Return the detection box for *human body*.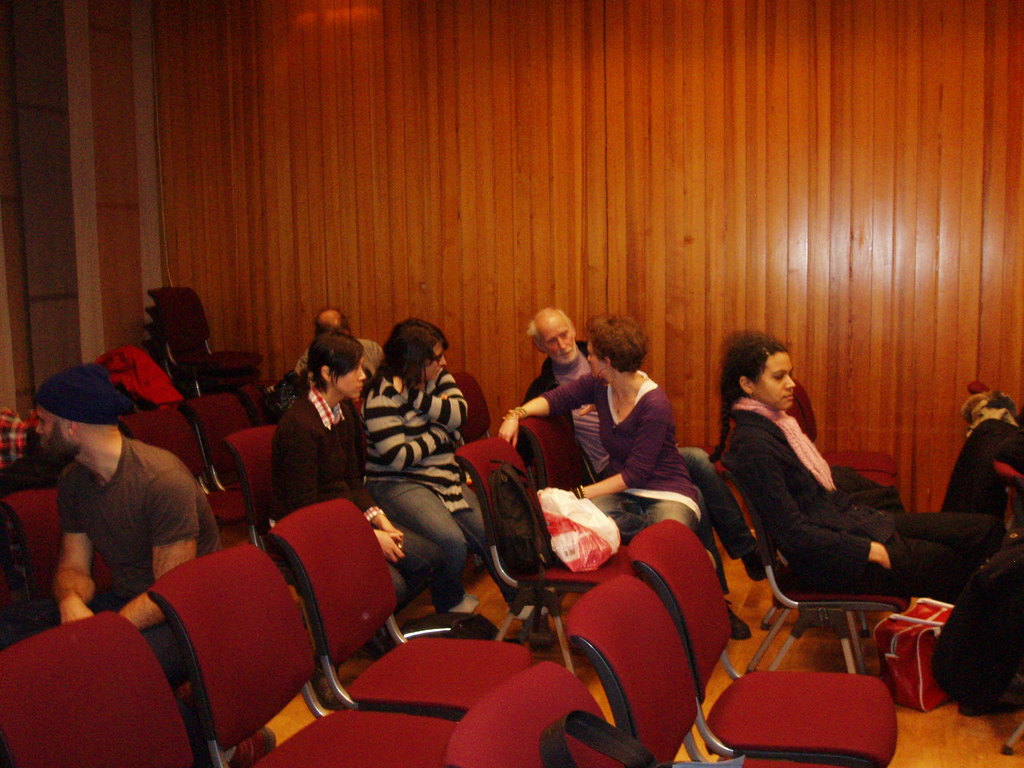
(left=271, top=380, right=454, bottom=650).
